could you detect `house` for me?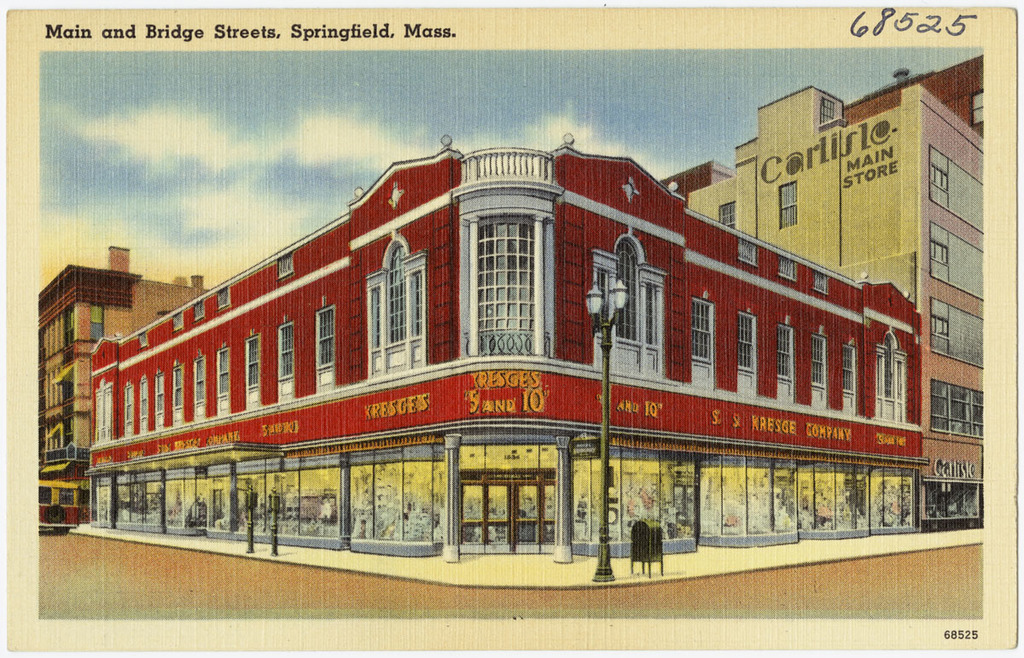
Detection result: BBox(694, 79, 978, 522).
